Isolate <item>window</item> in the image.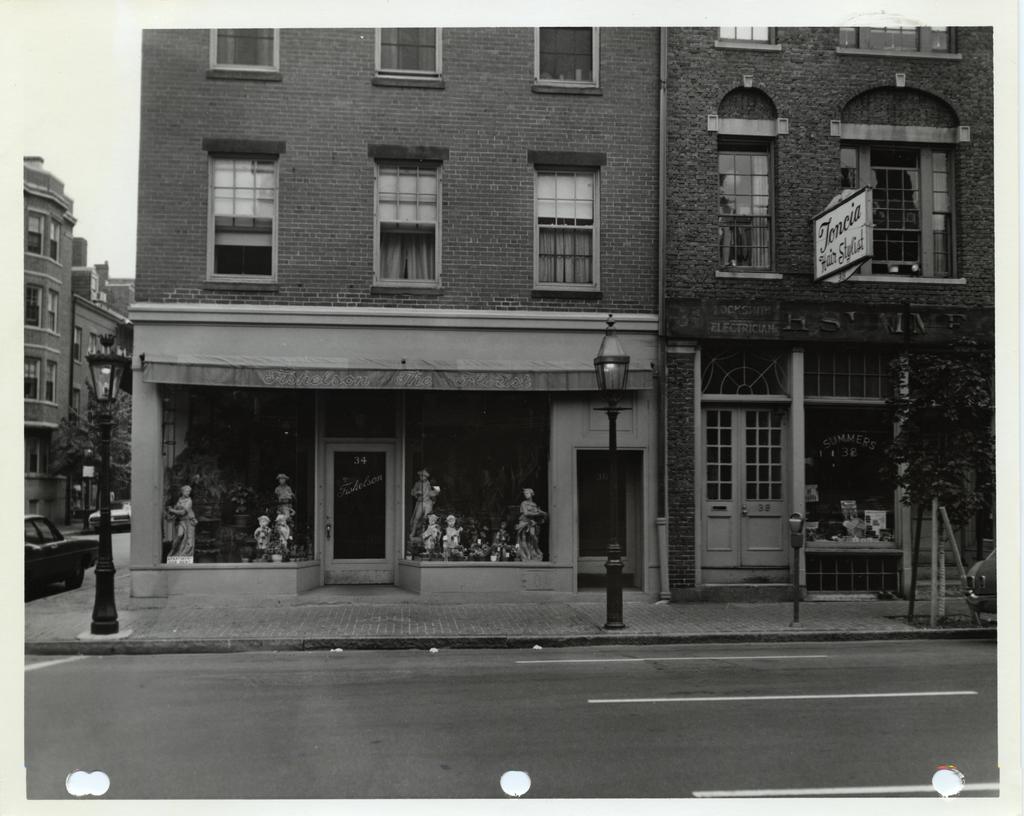
Isolated region: bbox=[846, 82, 970, 305].
